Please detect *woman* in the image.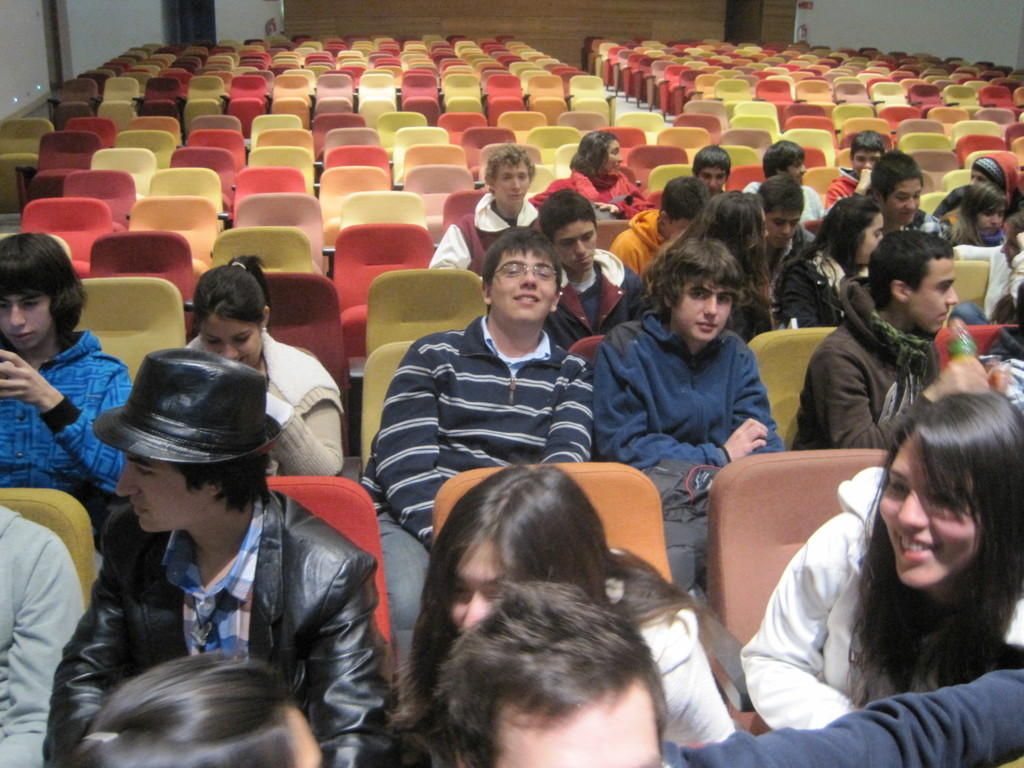
select_region(740, 390, 1023, 731).
